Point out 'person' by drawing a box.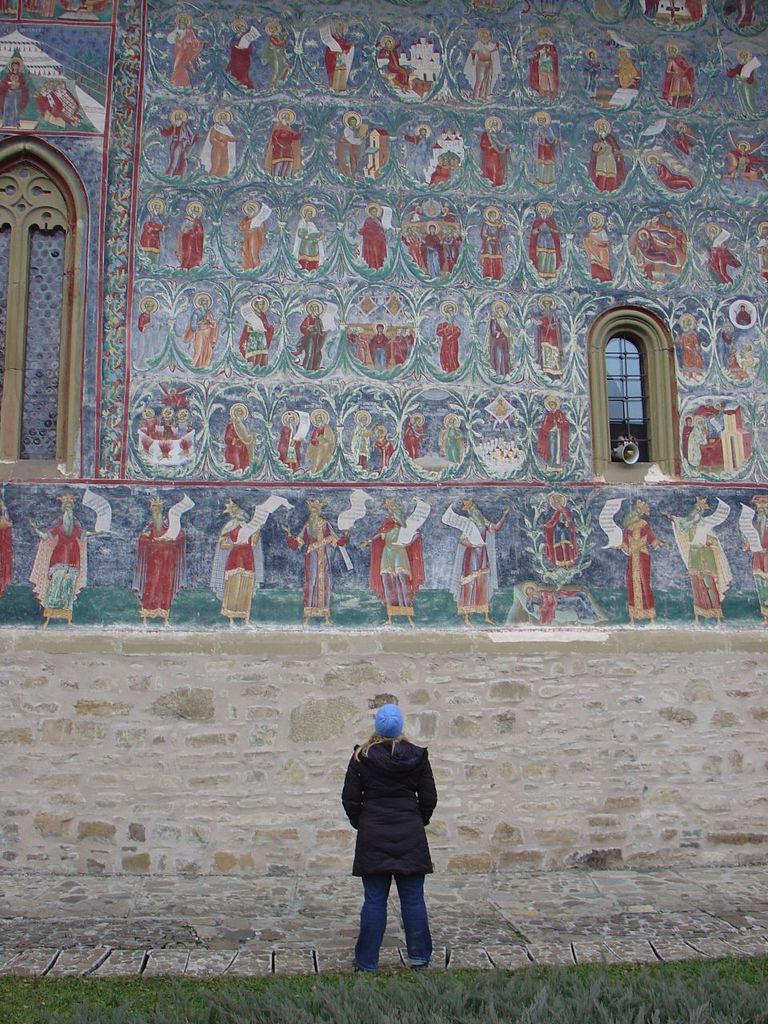
BBox(318, 18, 350, 86).
